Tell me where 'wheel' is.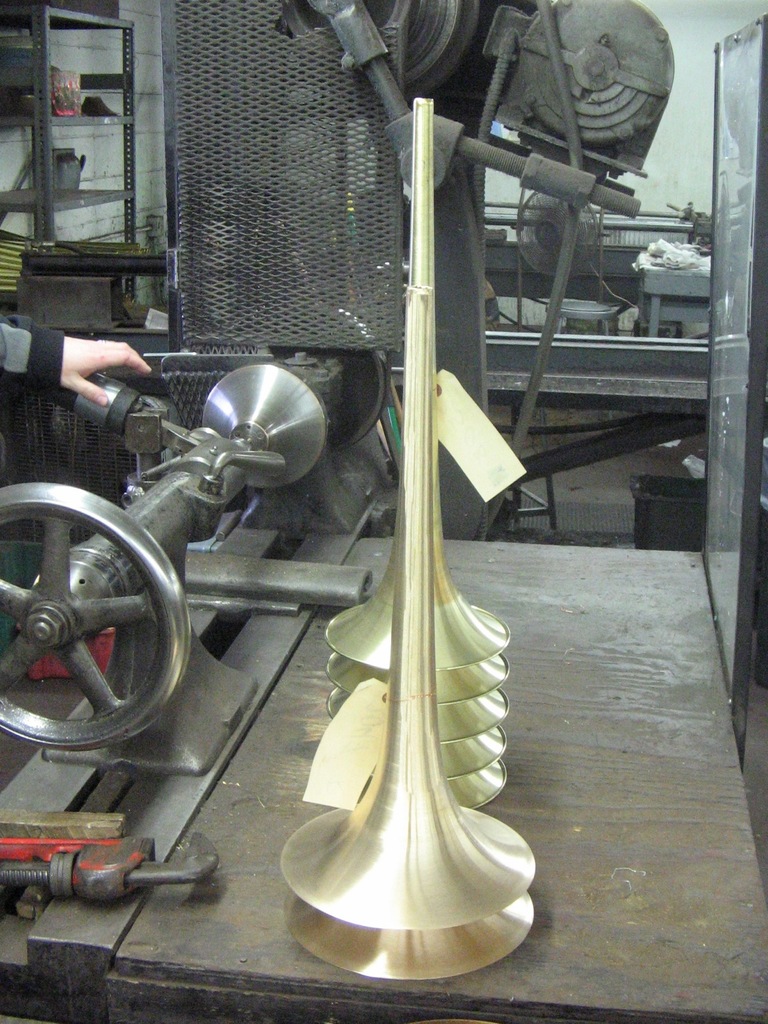
'wheel' is at box=[19, 500, 164, 746].
